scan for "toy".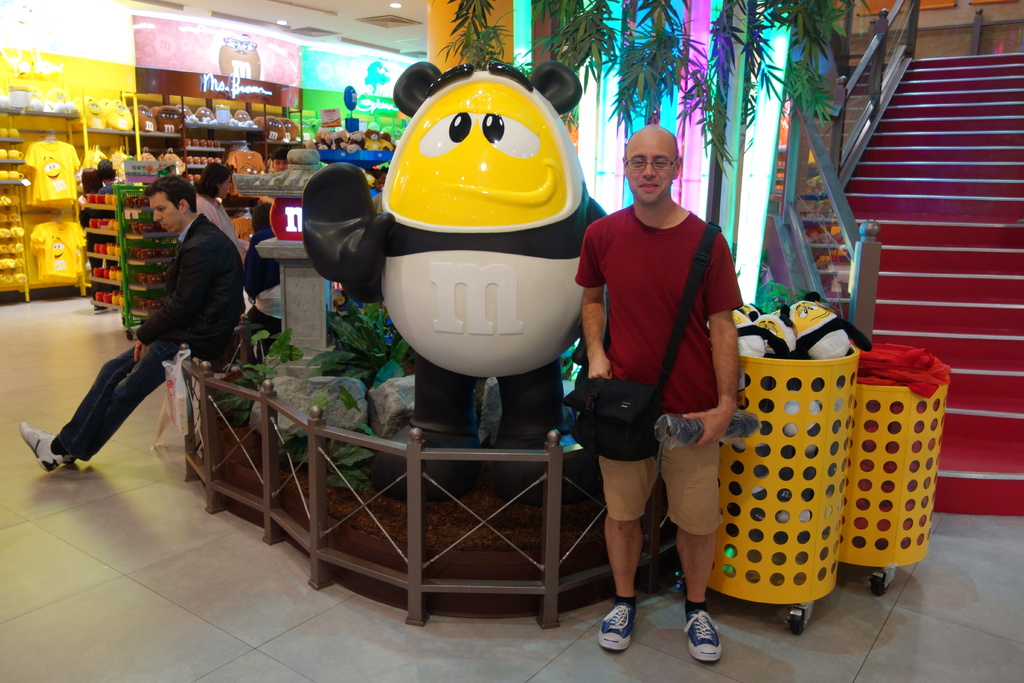
Scan result: locate(145, 147, 158, 161).
